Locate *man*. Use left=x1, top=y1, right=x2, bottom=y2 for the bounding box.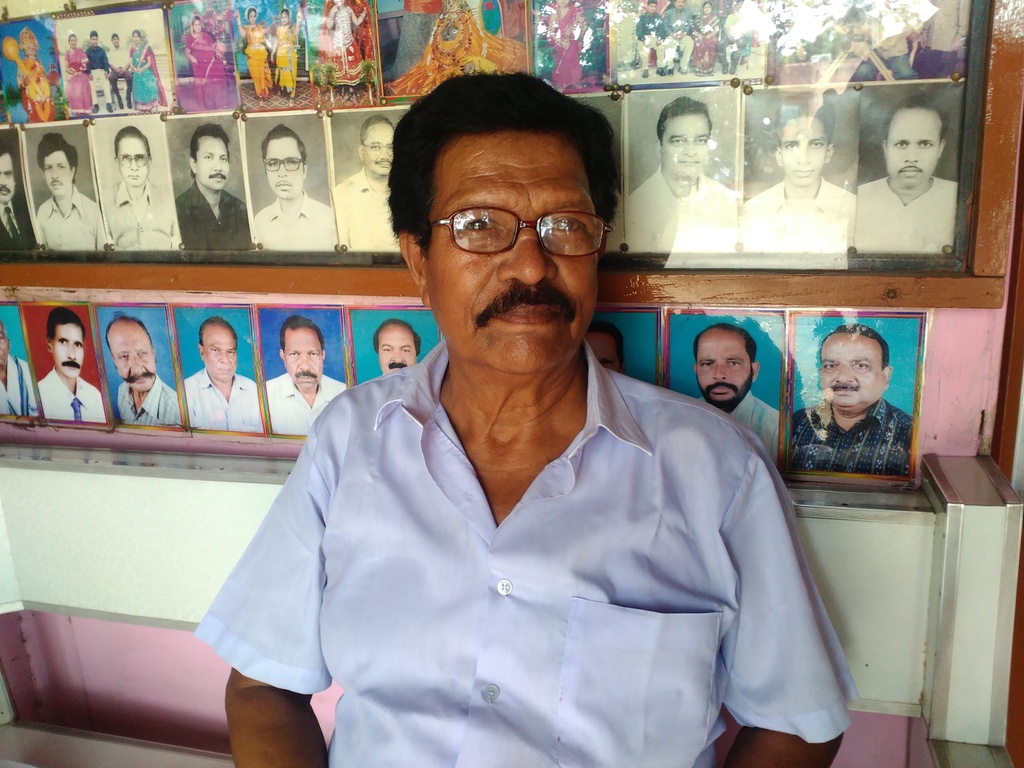
left=744, top=120, right=853, bottom=260.
